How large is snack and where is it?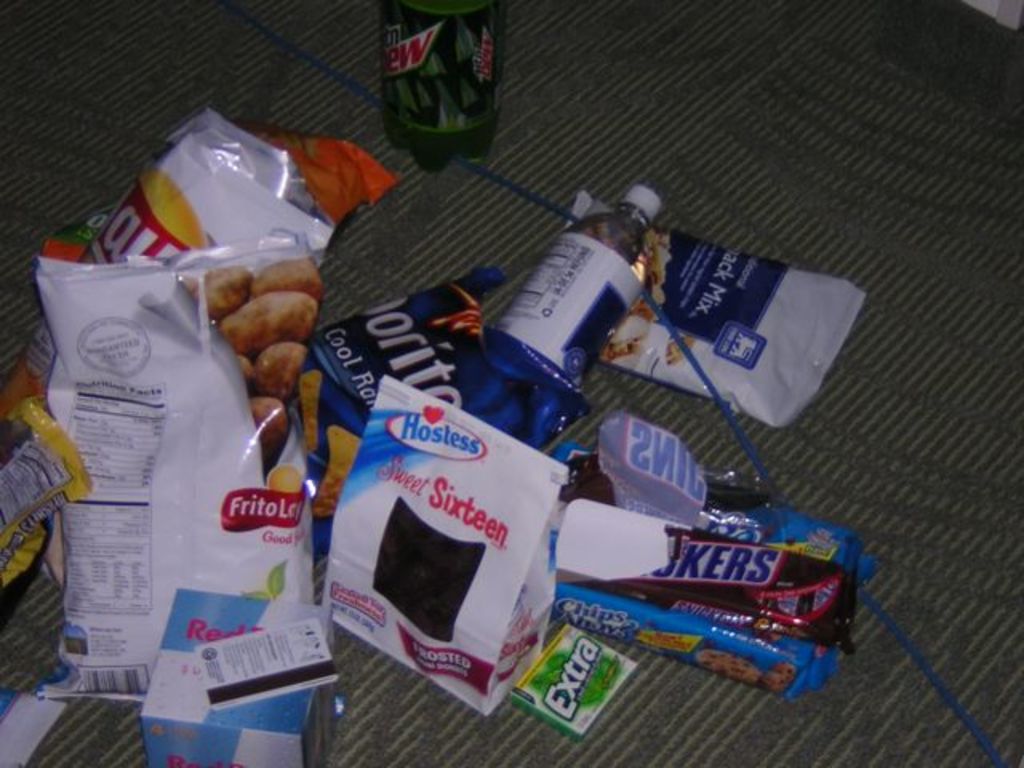
Bounding box: bbox=[554, 186, 875, 432].
